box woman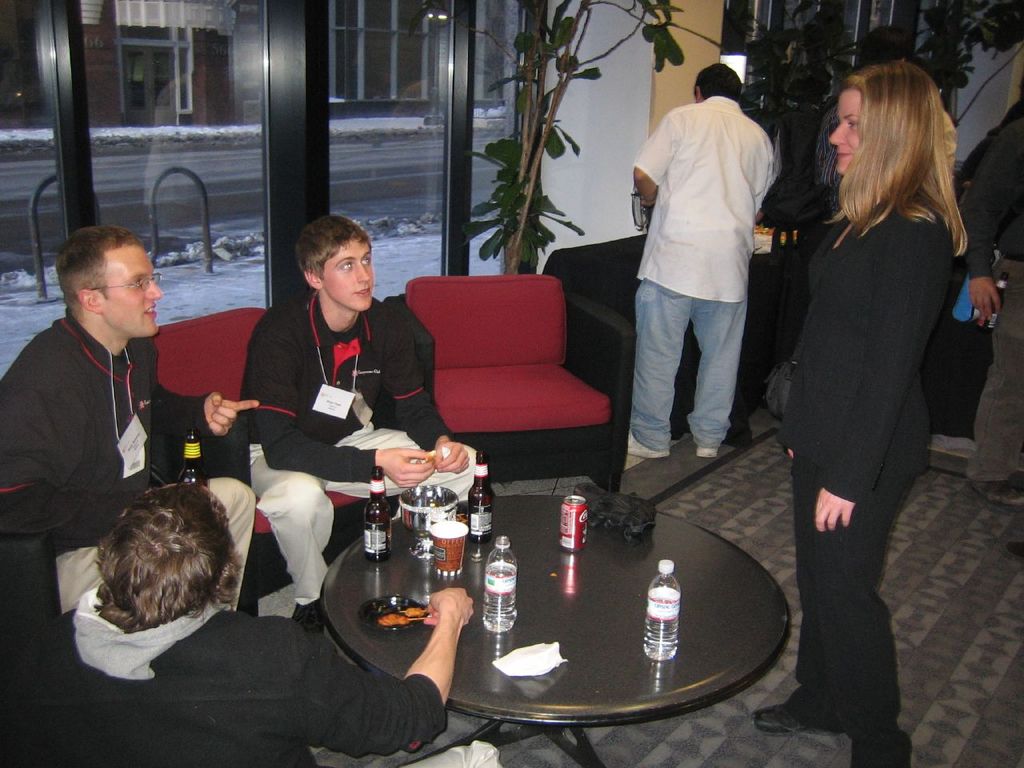
locate(758, 62, 975, 748)
